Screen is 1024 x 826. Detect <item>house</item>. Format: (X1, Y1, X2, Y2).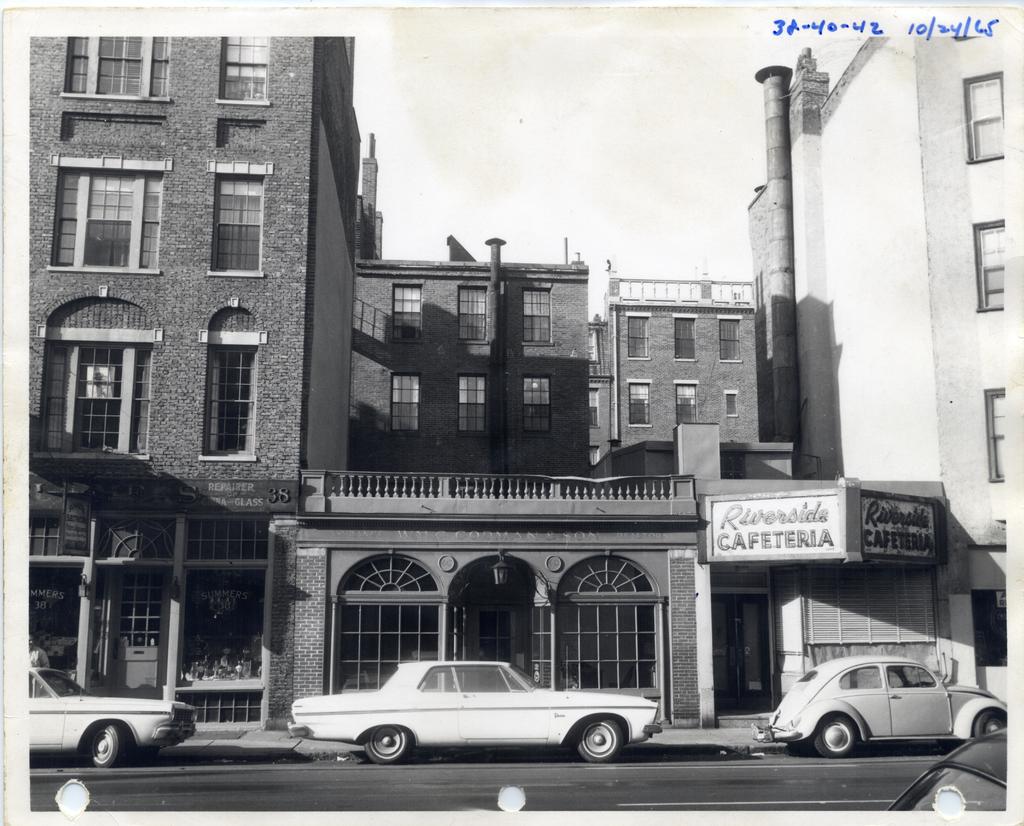
(590, 275, 765, 476).
